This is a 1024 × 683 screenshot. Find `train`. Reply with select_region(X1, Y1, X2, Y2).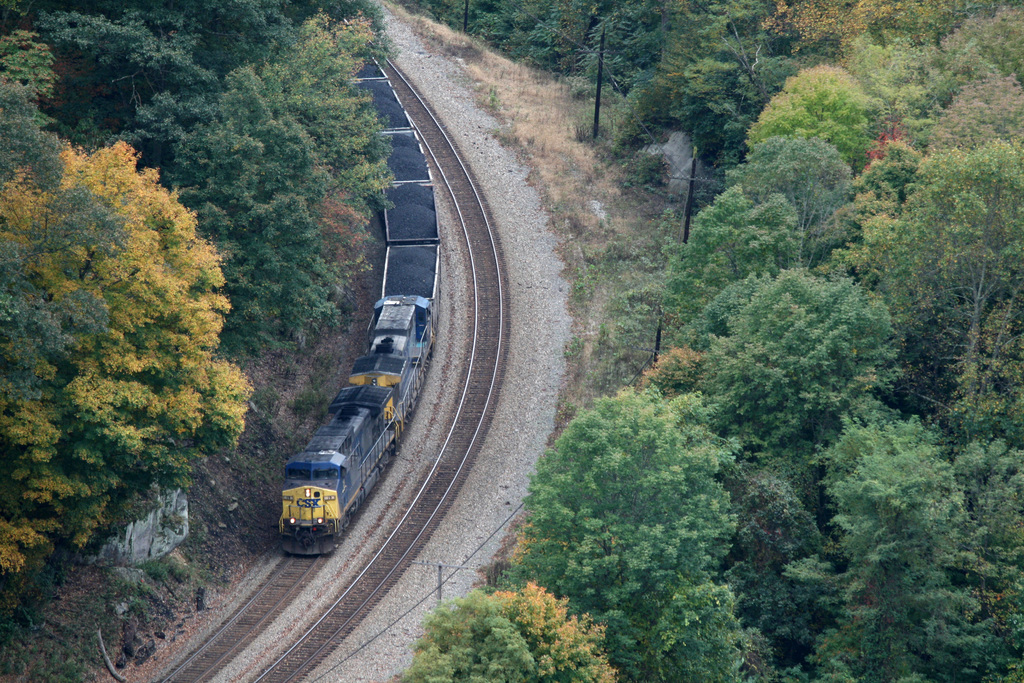
select_region(274, 17, 443, 557).
